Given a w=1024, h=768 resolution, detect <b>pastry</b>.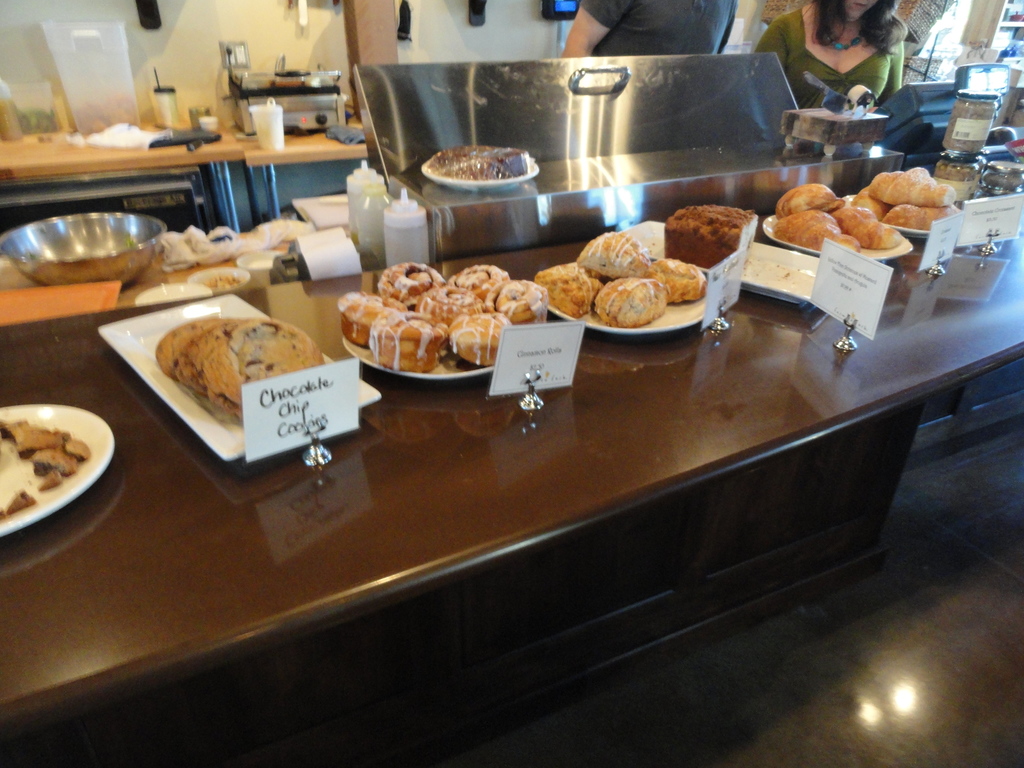
445/265/506/296.
